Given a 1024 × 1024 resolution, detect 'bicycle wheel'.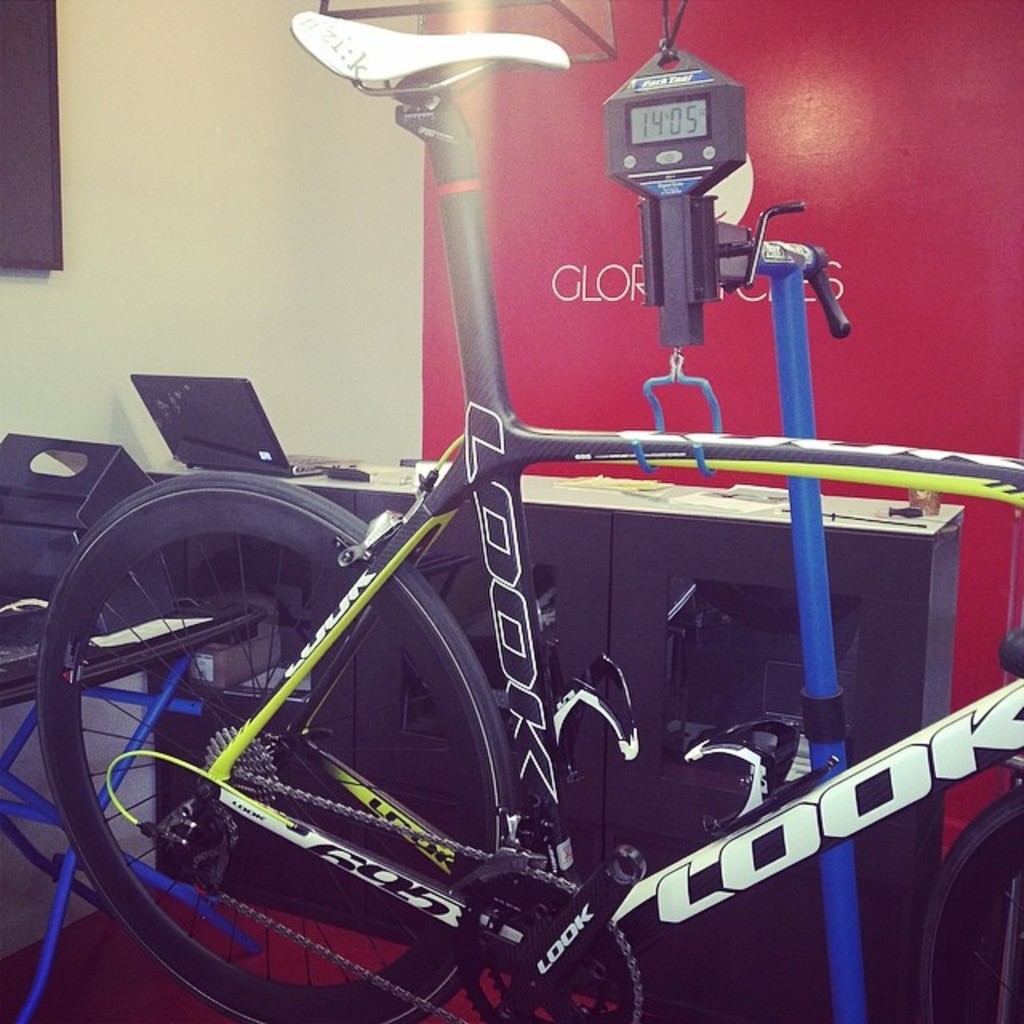
box=[29, 458, 517, 1022].
